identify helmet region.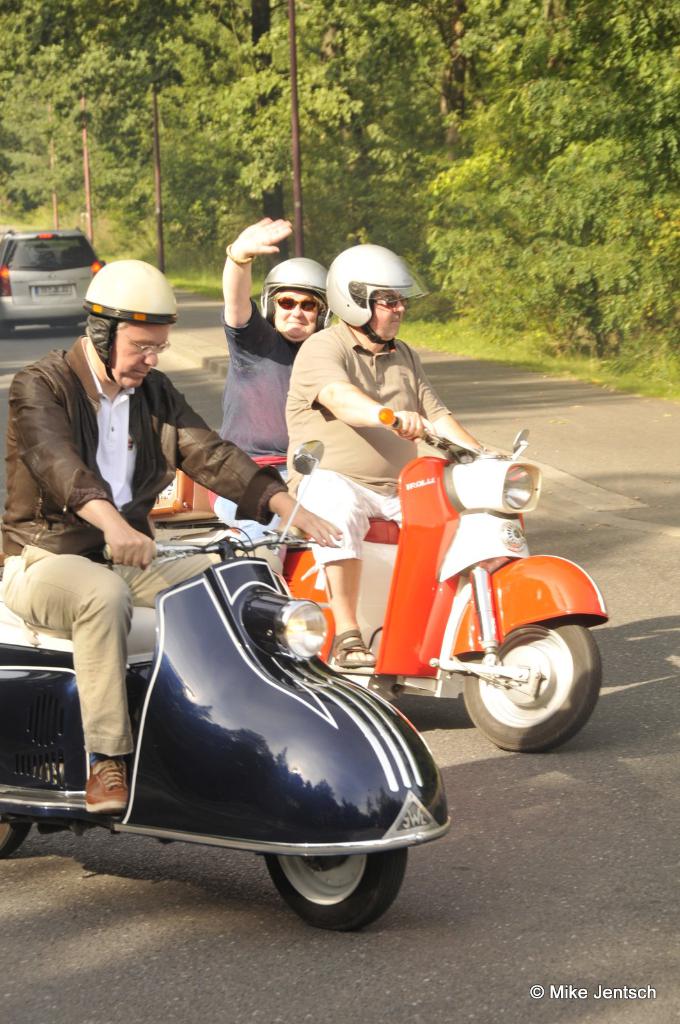
Region: (86,257,176,384).
